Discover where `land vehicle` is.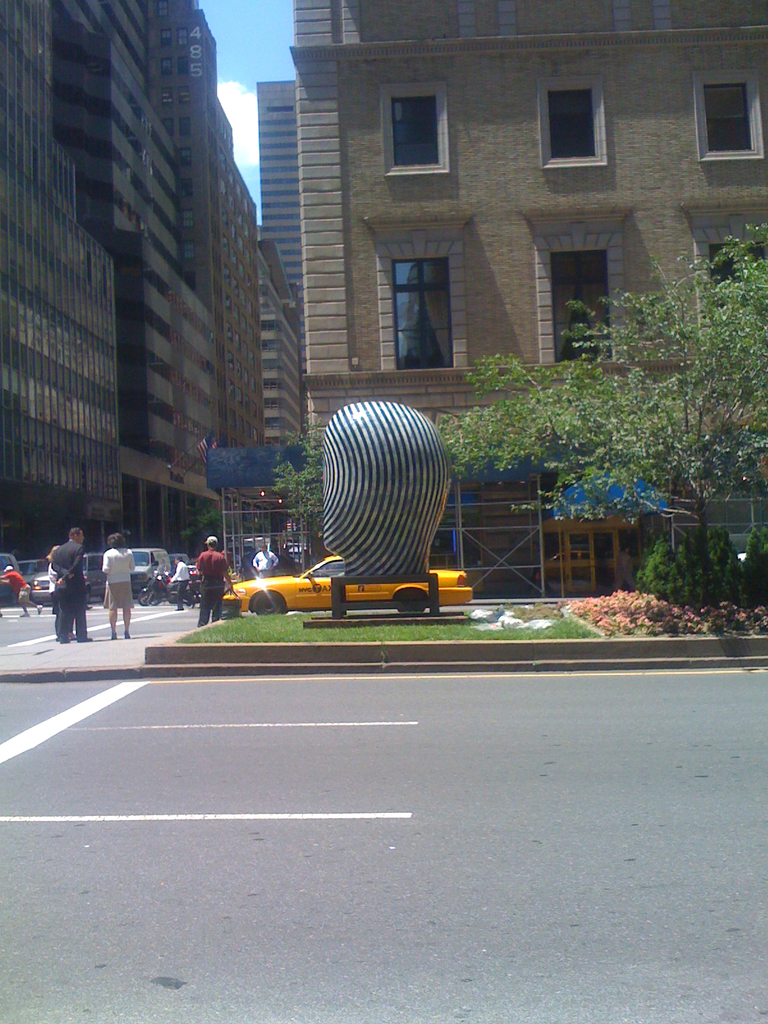
Discovered at box(149, 573, 196, 606).
